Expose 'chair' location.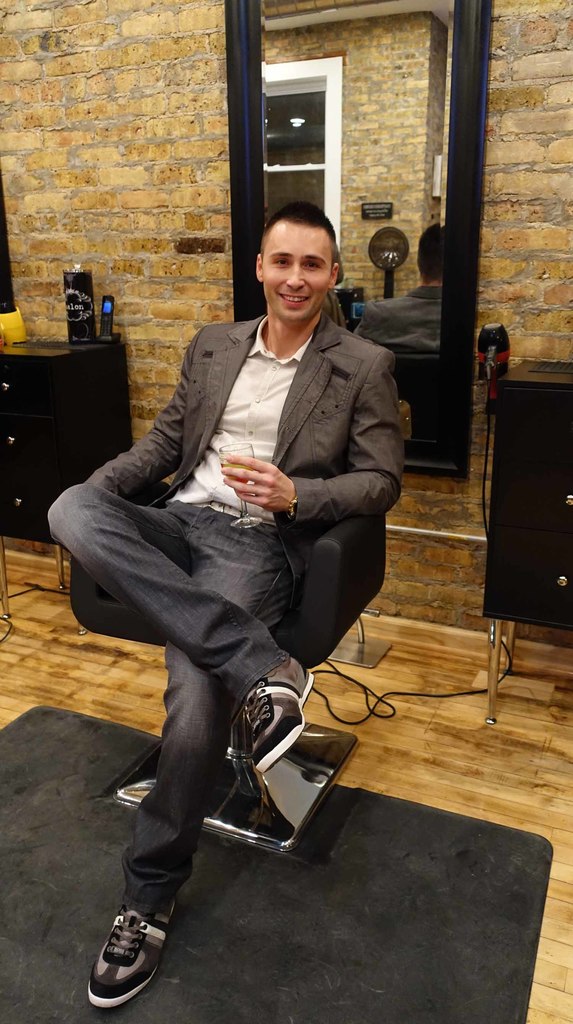
Exposed at bbox=[46, 433, 393, 845].
